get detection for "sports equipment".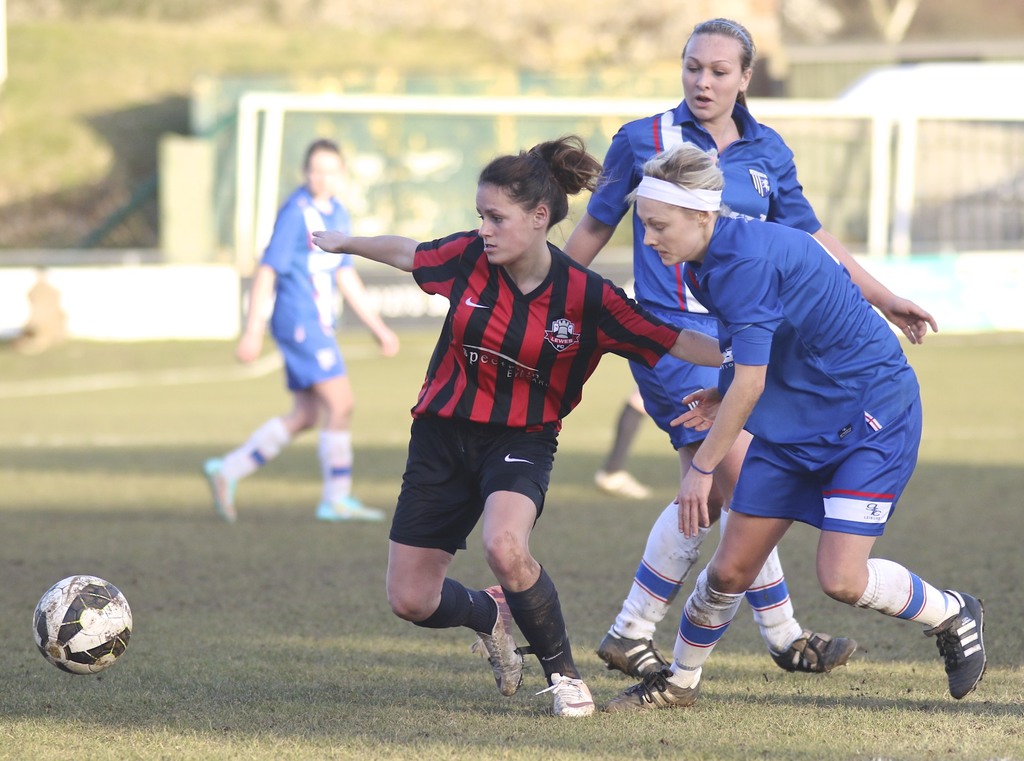
Detection: bbox(28, 575, 135, 676).
